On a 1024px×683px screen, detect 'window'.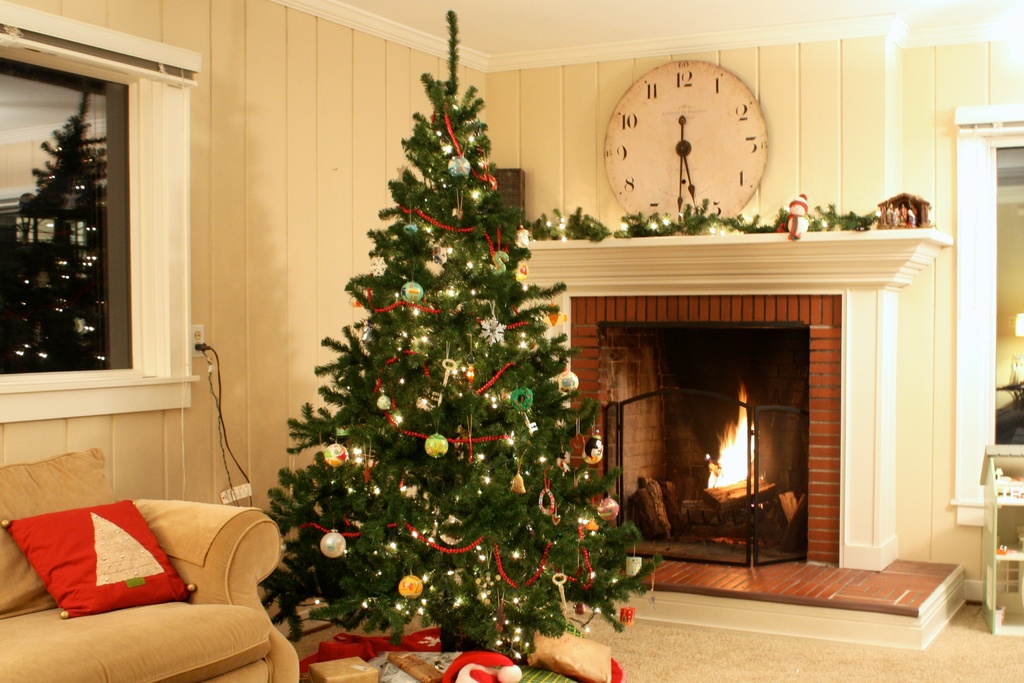
(x1=0, y1=0, x2=203, y2=428).
